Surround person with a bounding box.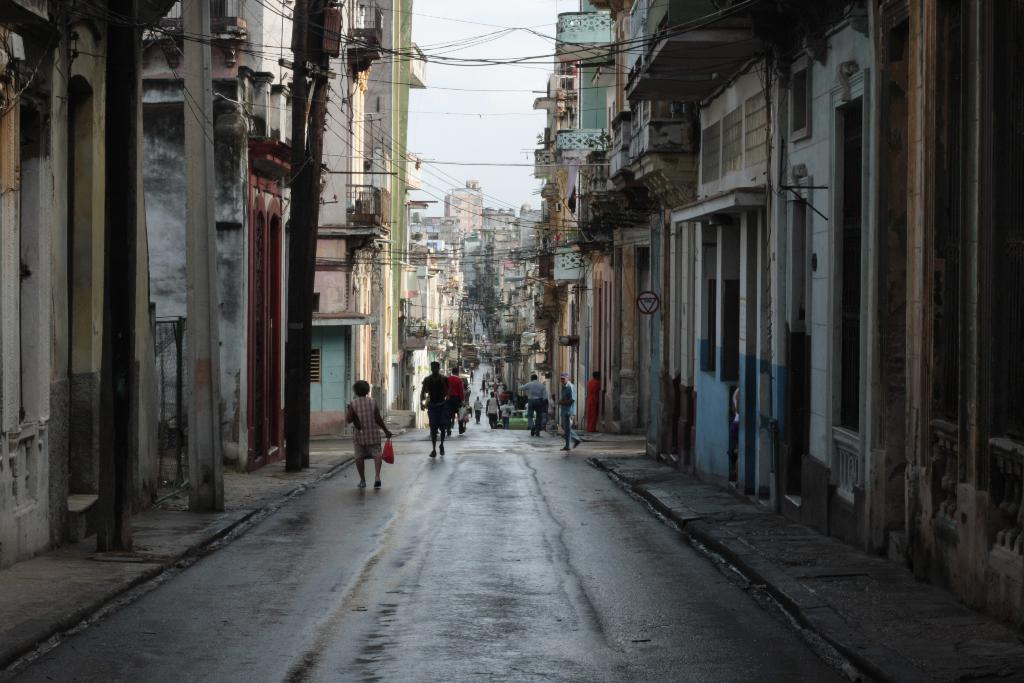
bbox=[340, 374, 383, 498].
